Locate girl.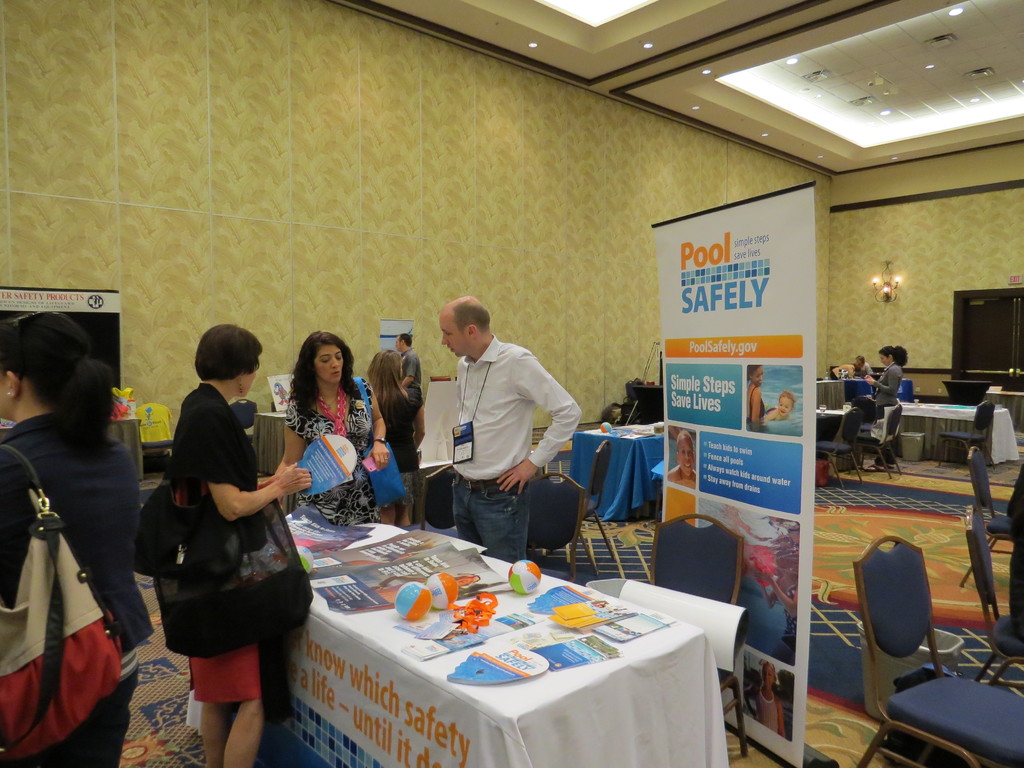
Bounding box: <box>746,364,778,428</box>.
